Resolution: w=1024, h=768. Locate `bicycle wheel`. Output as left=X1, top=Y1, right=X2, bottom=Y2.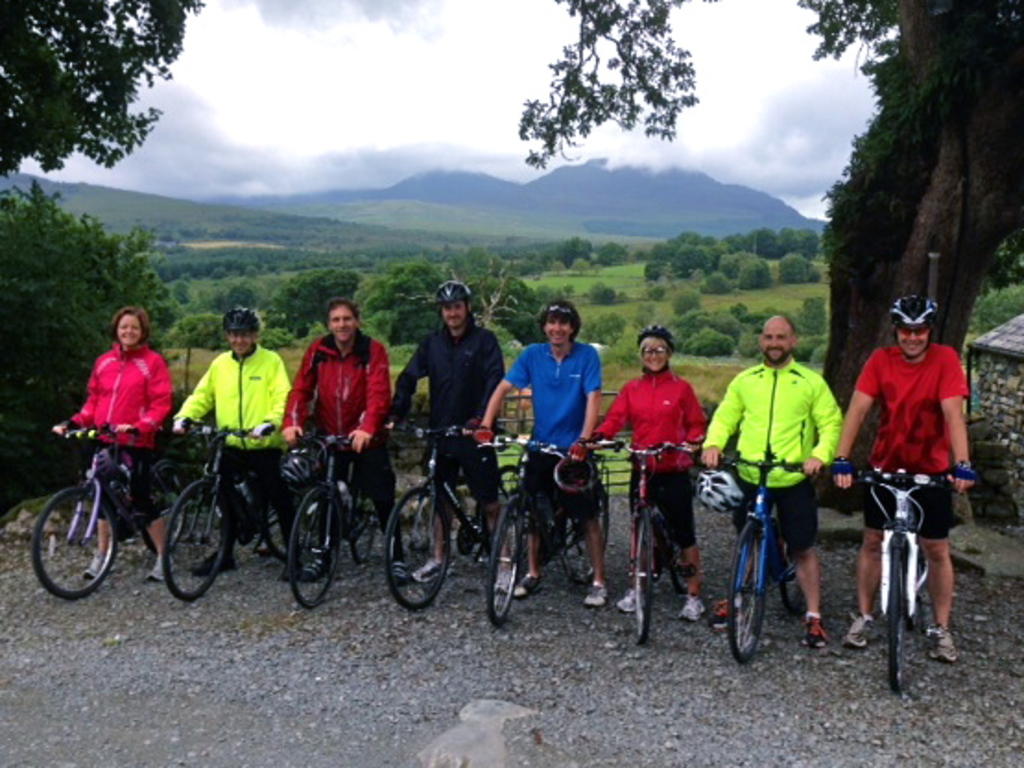
left=268, top=449, right=319, bottom=563.
